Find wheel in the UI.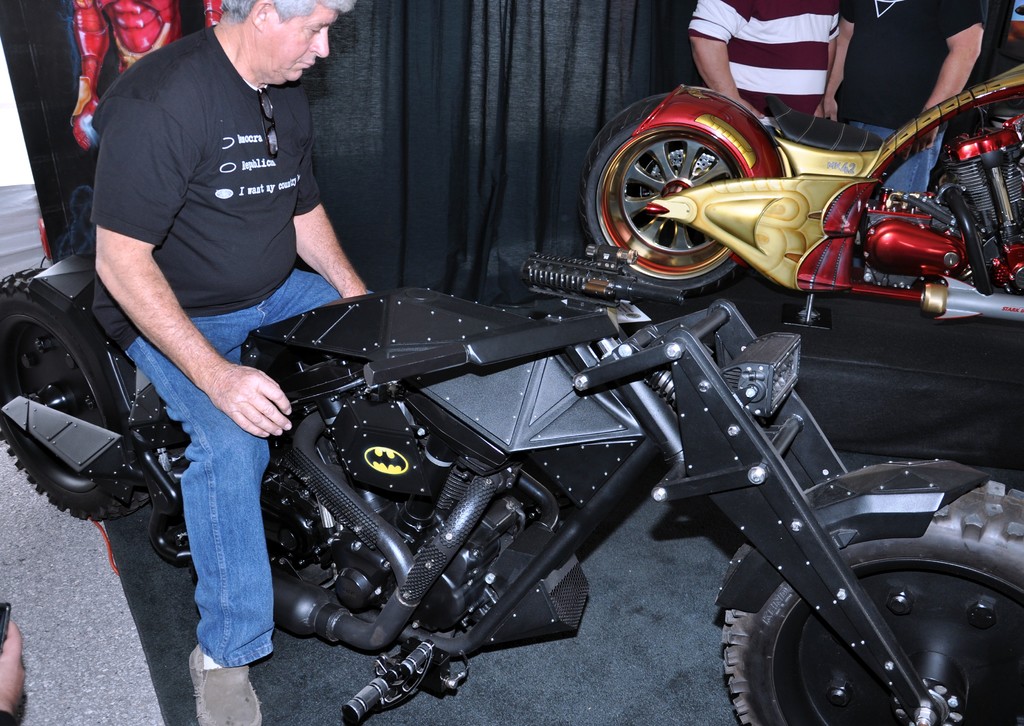
UI element at box(721, 482, 1023, 725).
